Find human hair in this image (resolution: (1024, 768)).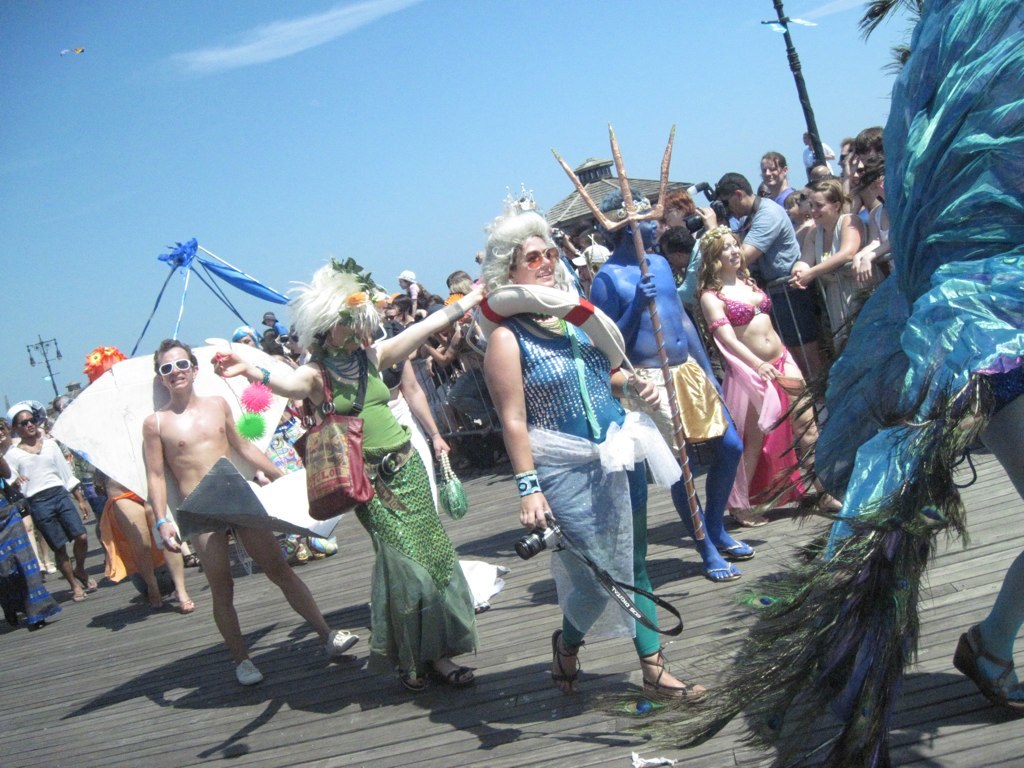
select_region(761, 151, 789, 174).
